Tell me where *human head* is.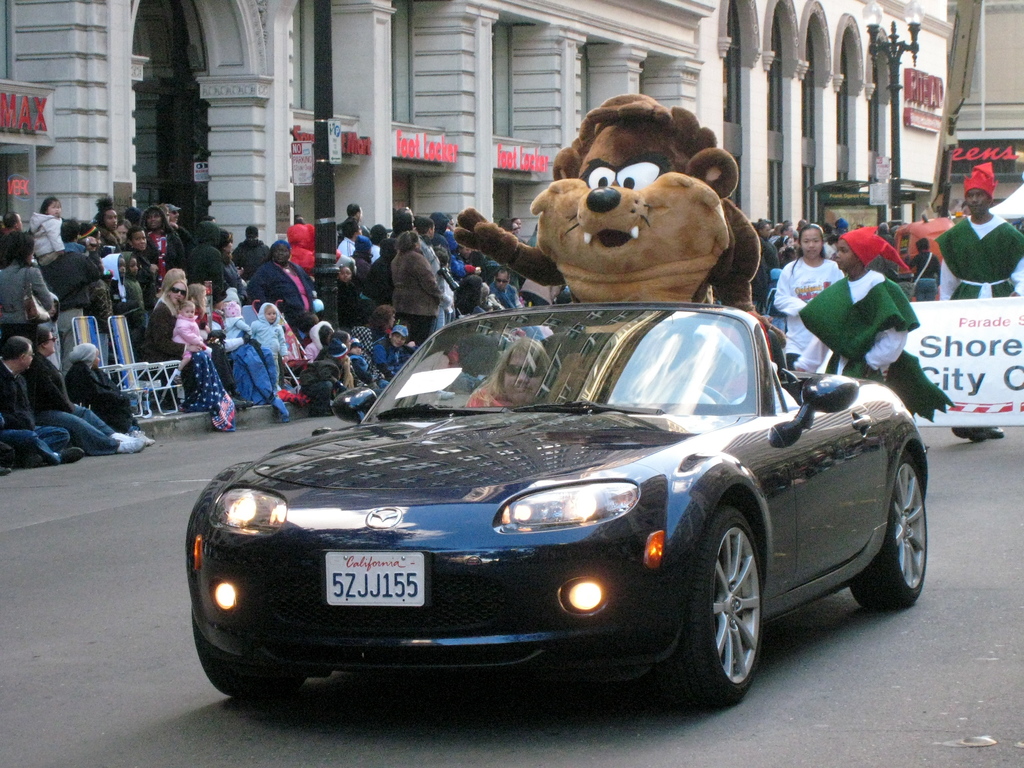
*human head* is at box(181, 301, 198, 321).
